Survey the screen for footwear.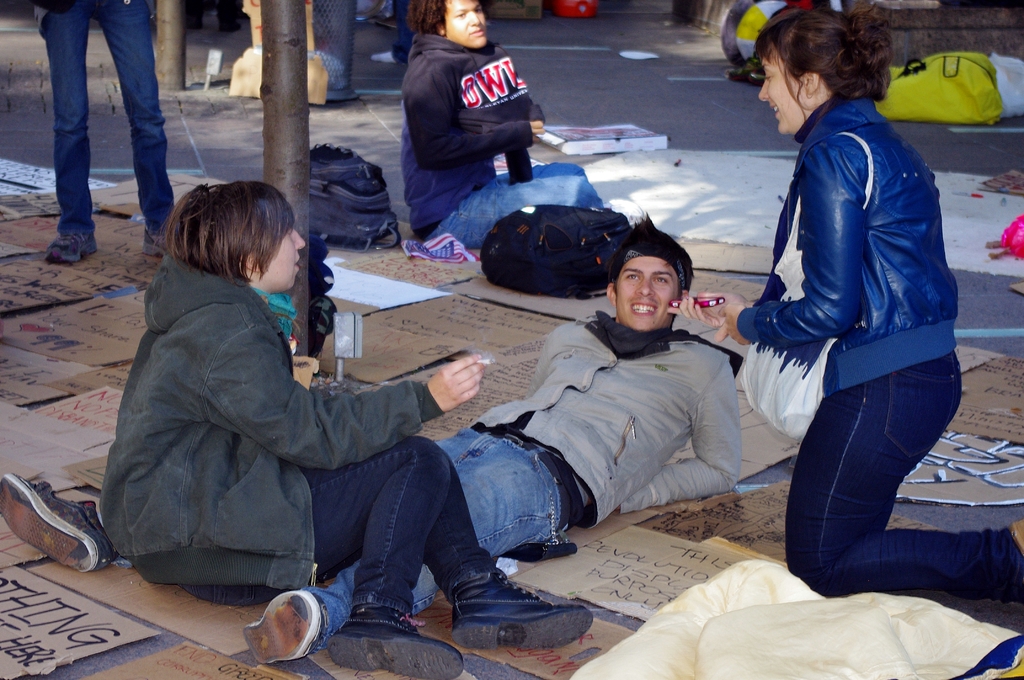
Survey found: x1=323, y1=595, x2=471, y2=679.
